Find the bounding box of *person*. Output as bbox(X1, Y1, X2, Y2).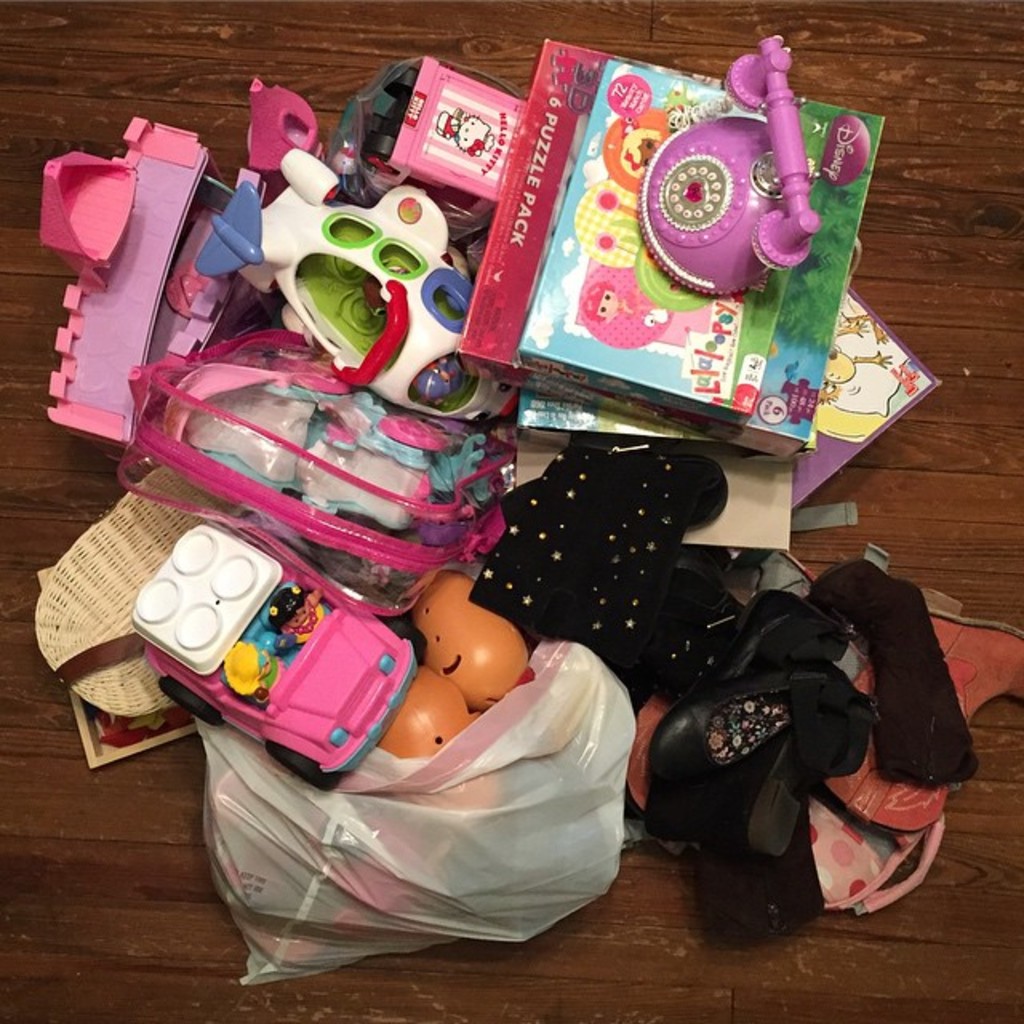
bbox(586, 272, 670, 325).
